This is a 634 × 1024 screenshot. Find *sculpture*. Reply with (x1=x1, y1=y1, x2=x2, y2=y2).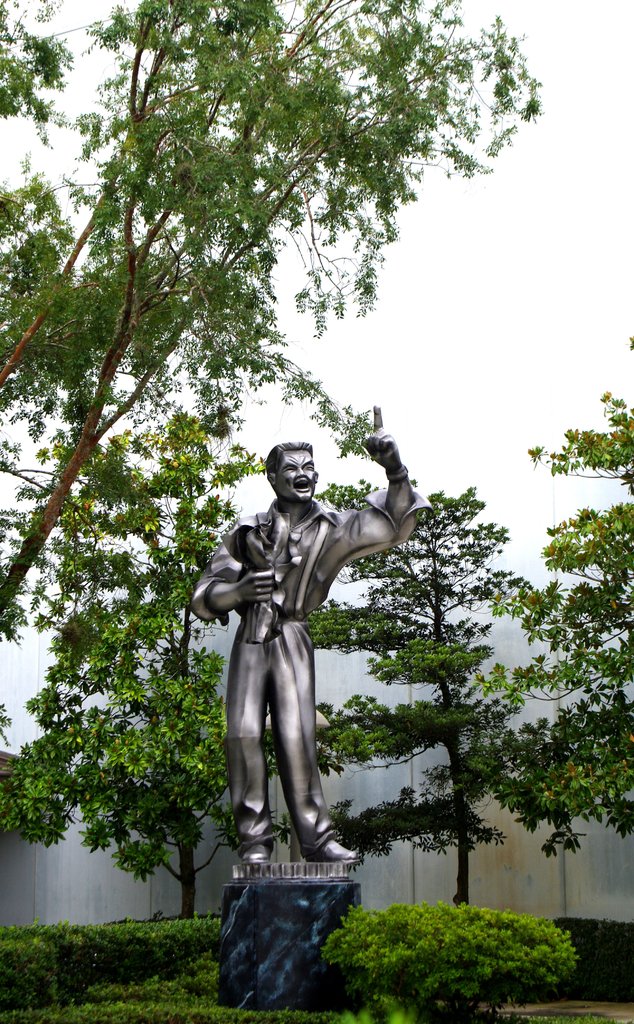
(x1=163, y1=391, x2=432, y2=876).
